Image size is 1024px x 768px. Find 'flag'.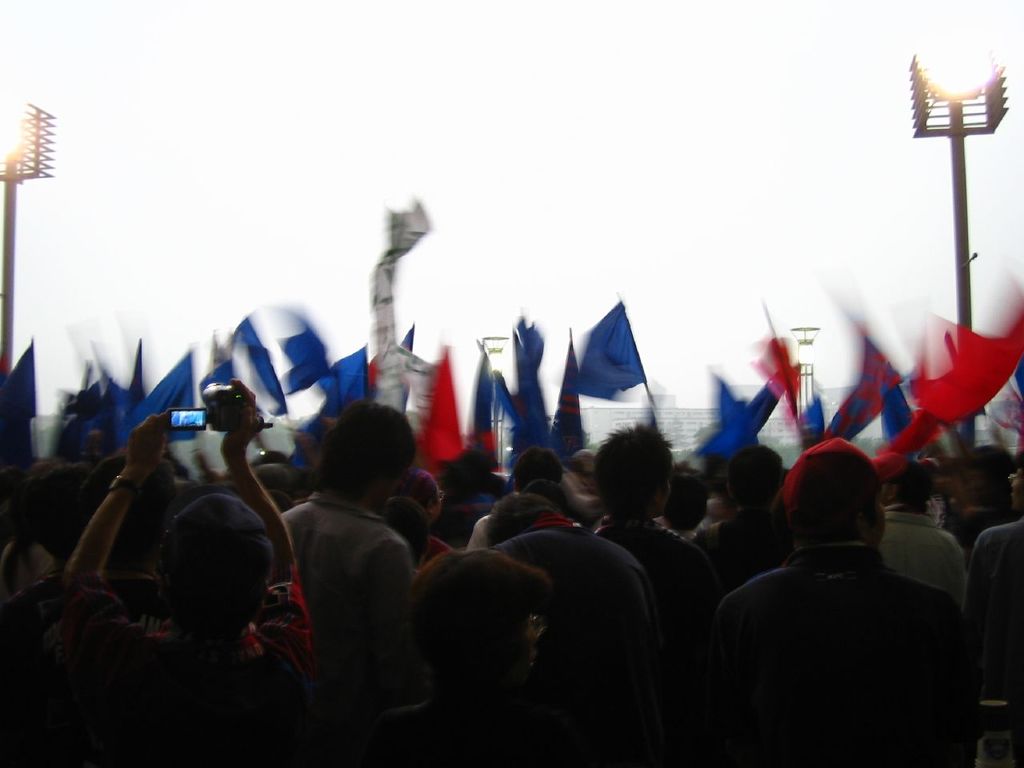
[left=100, top=350, right=198, bottom=458].
